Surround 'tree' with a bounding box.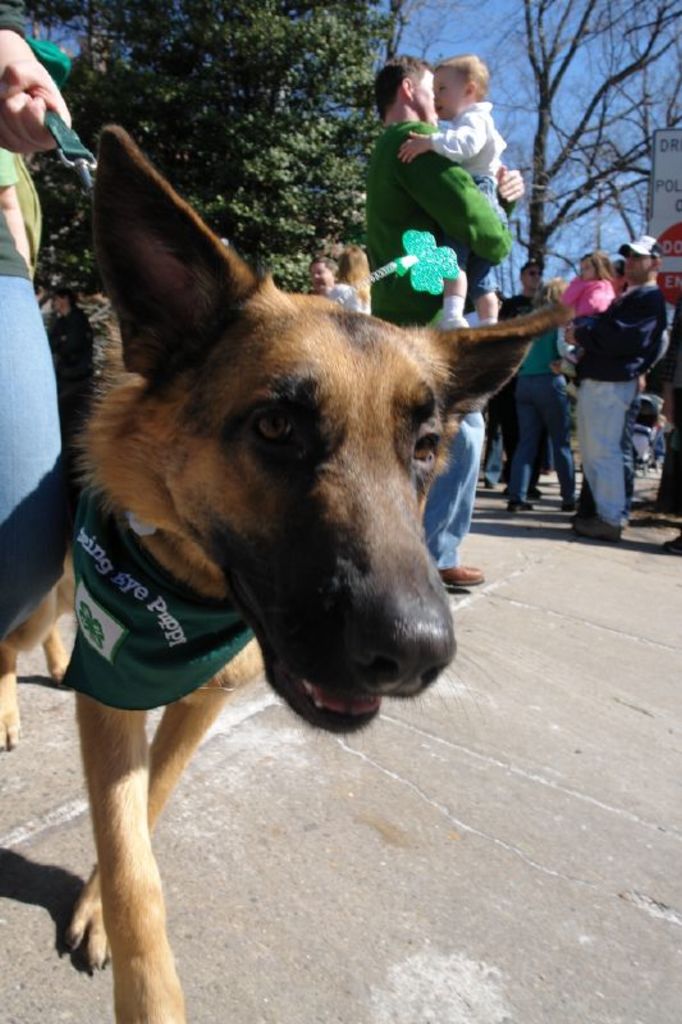
bbox=(0, 0, 160, 248).
